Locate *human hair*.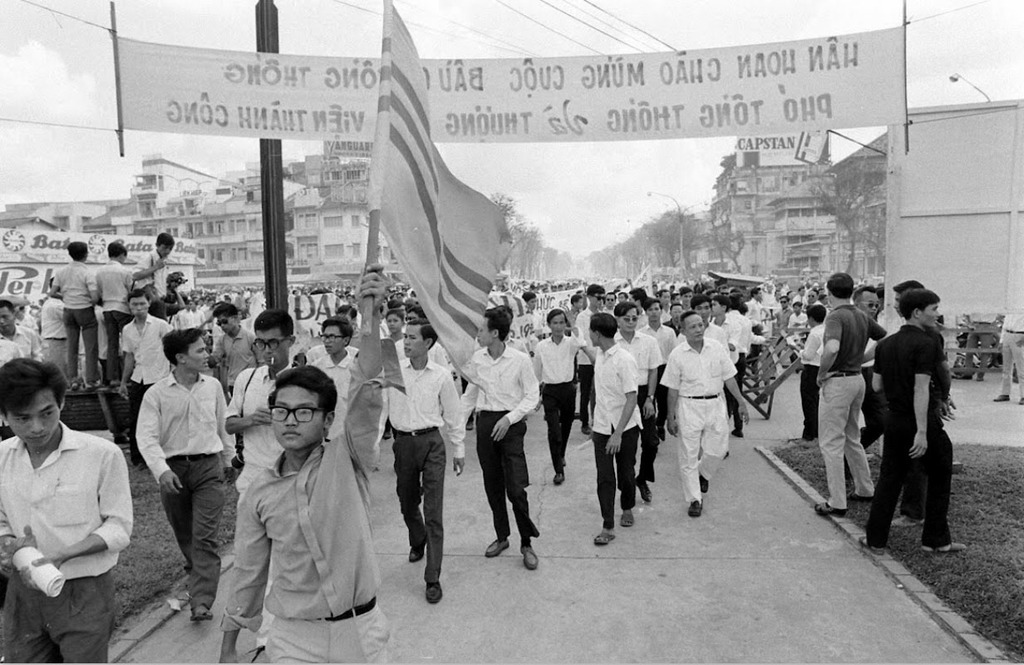
Bounding box: 253/308/293/342.
